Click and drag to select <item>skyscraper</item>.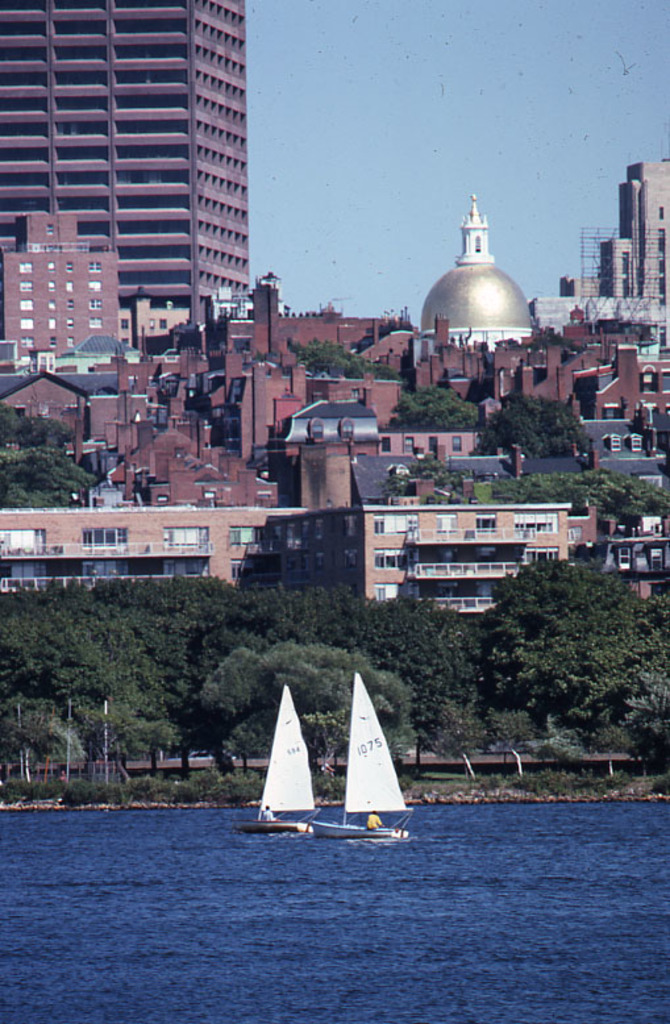
Selection: <box>407,187,528,363</box>.
